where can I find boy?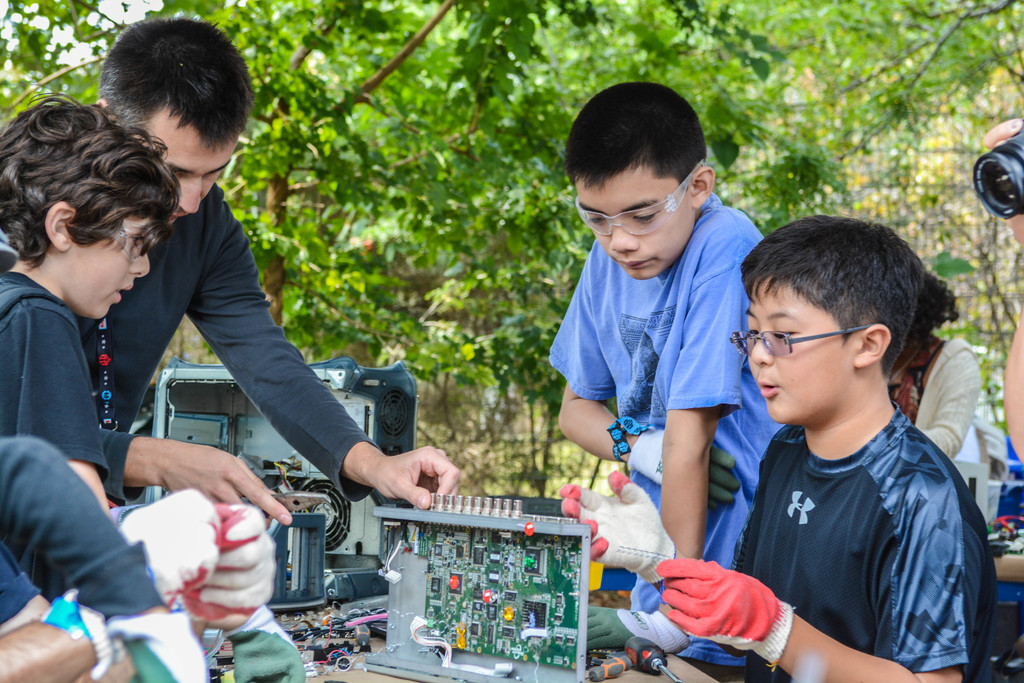
You can find it at bbox=(562, 216, 995, 682).
